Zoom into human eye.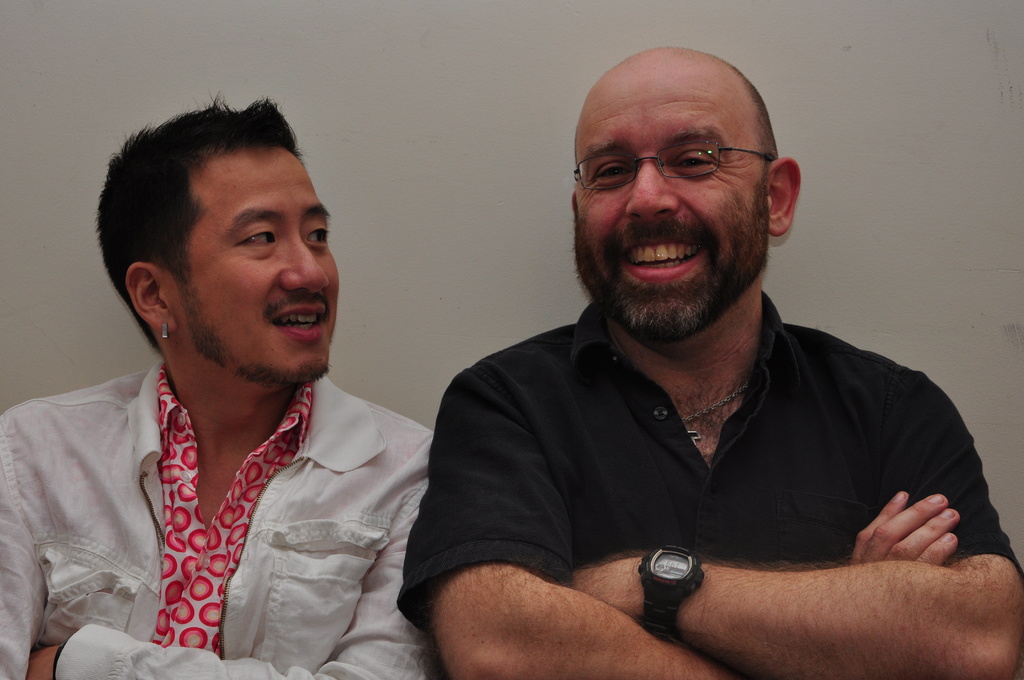
Zoom target: detection(234, 223, 284, 261).
